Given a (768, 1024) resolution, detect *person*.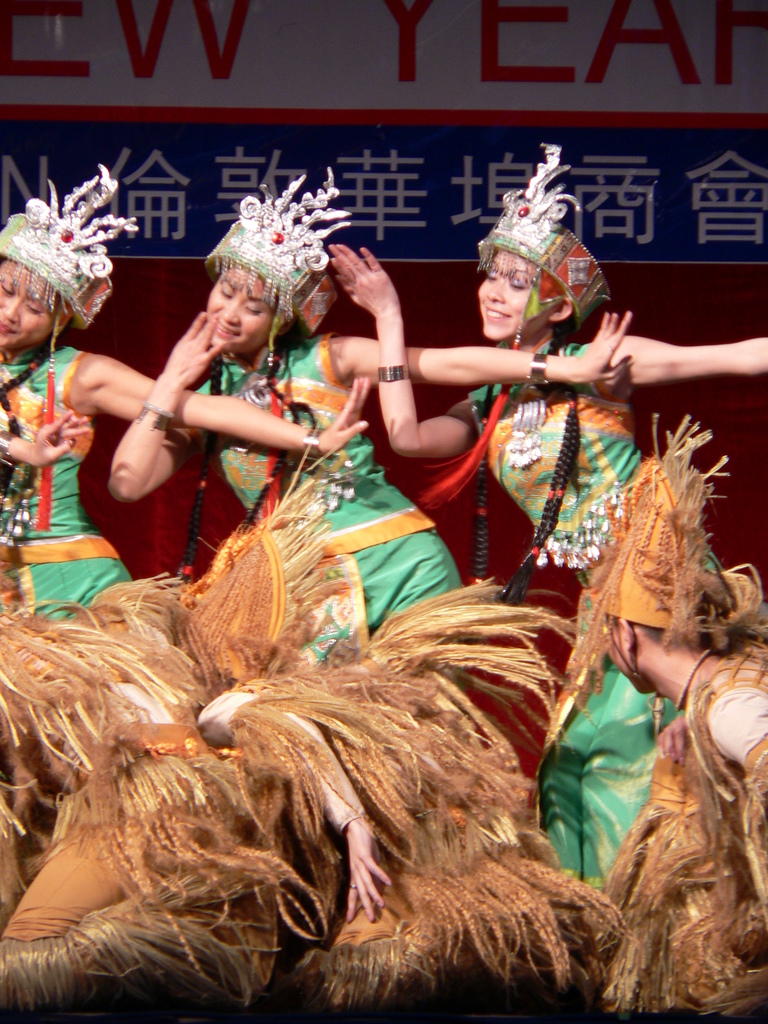
locate(87, 159, 645, 1009).
